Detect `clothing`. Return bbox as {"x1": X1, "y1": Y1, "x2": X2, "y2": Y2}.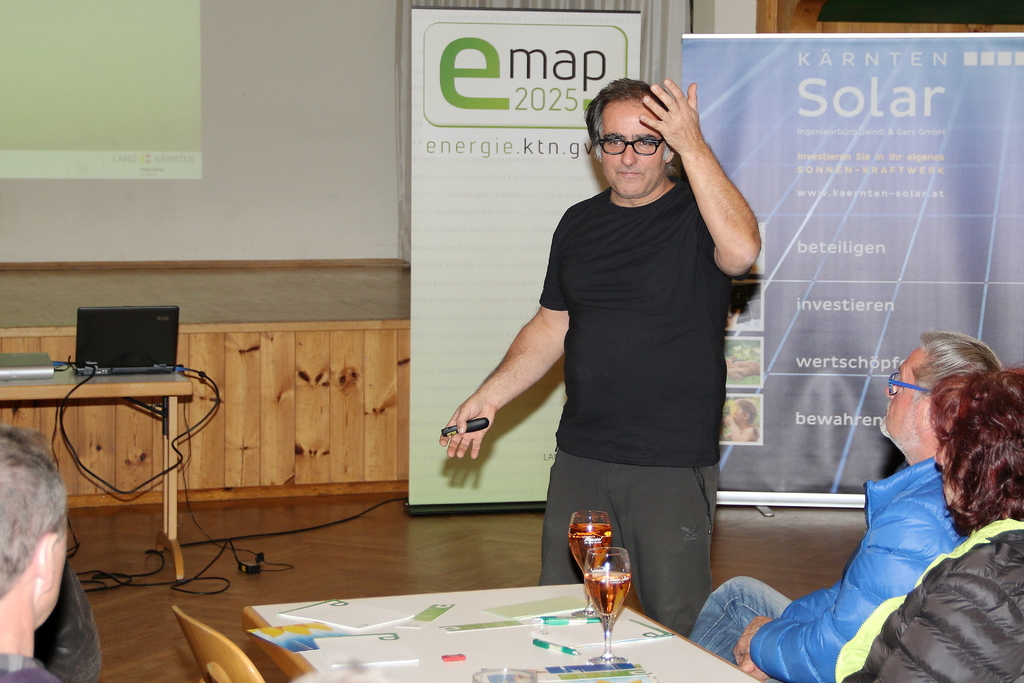
{"x1": 689, "y1": 454, "x2": 967, "y2": 682}.
